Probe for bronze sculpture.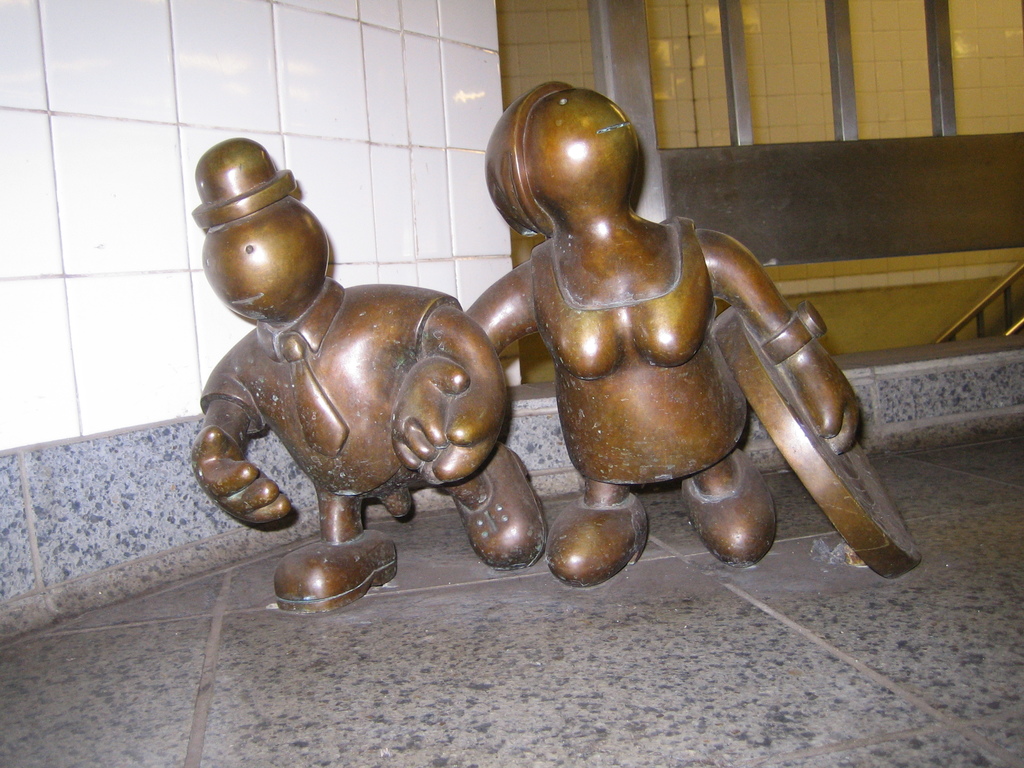
Probe result: <box>452,106,875,559</box>.
